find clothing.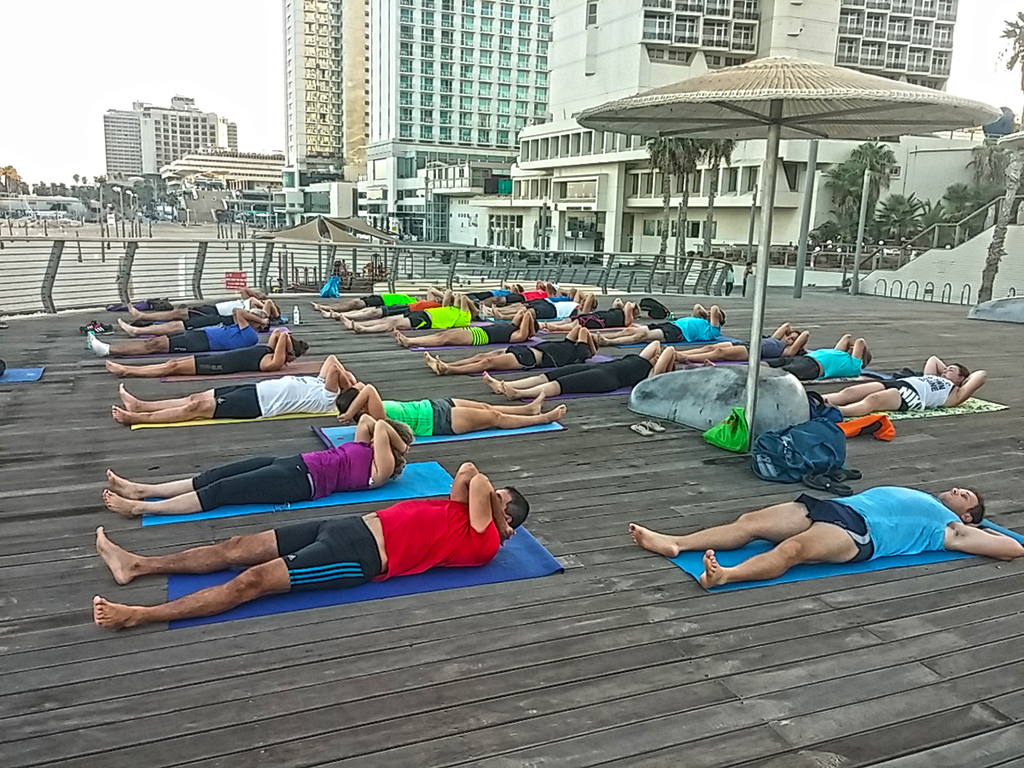
664:318:726:336.
